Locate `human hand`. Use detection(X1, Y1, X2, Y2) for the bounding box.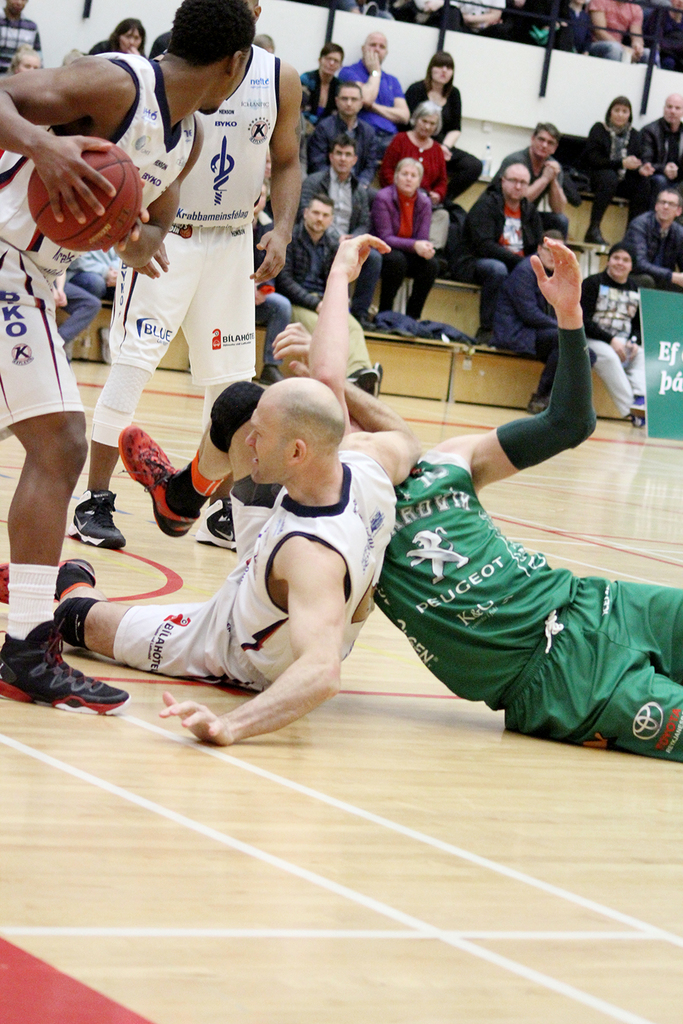
detection(423, 246, 436, 261).
